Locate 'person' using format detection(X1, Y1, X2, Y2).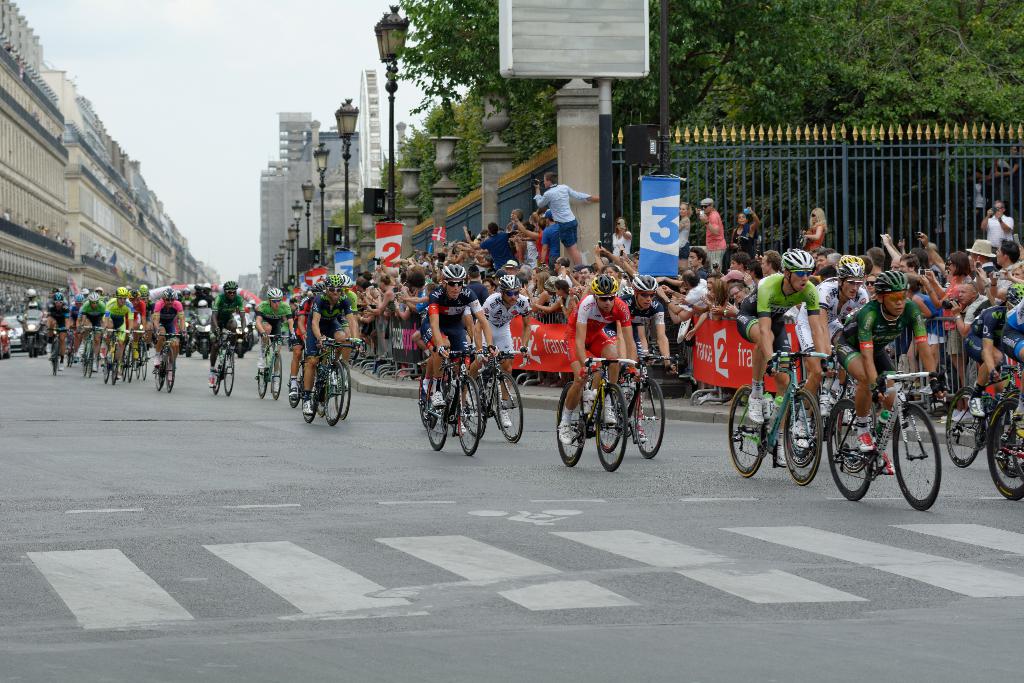
detection(727, 282, 748, 317).
